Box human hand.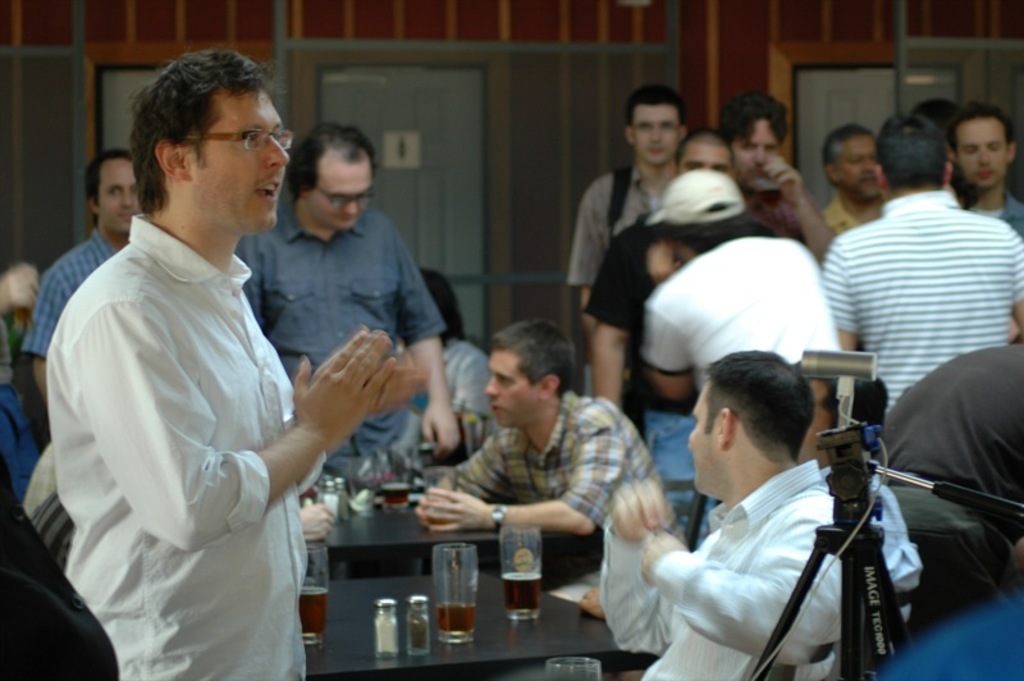
box(649, 236, 680, 285).
